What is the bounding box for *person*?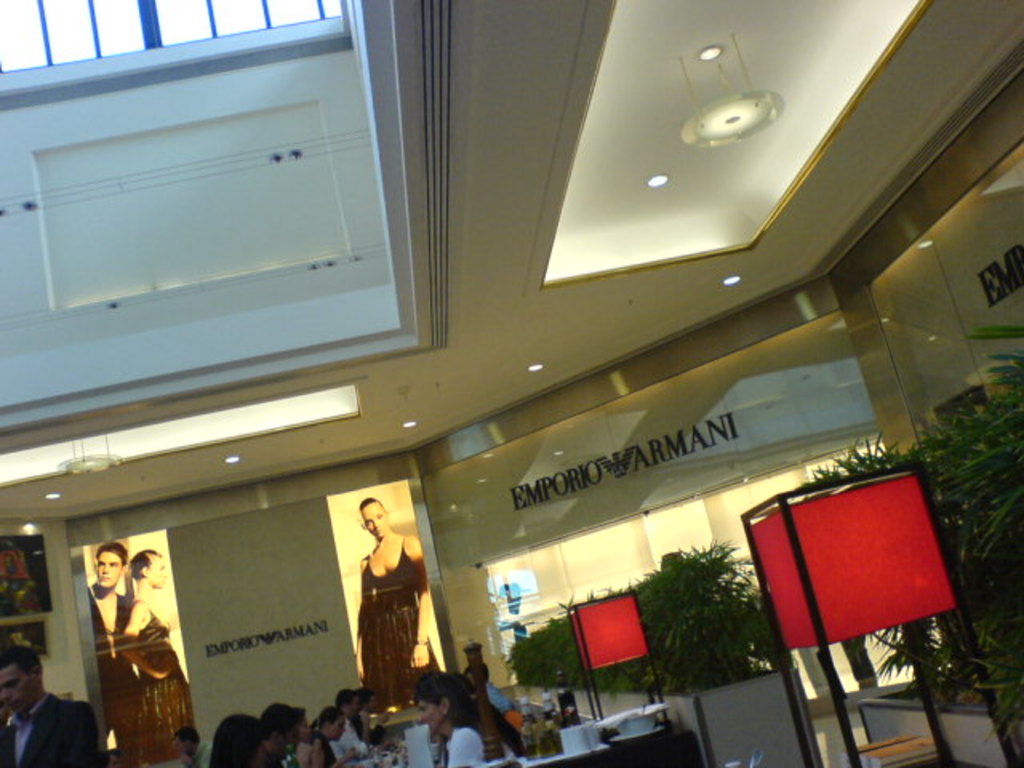
[x1=306, y1=702, x2=344, y2=766].
